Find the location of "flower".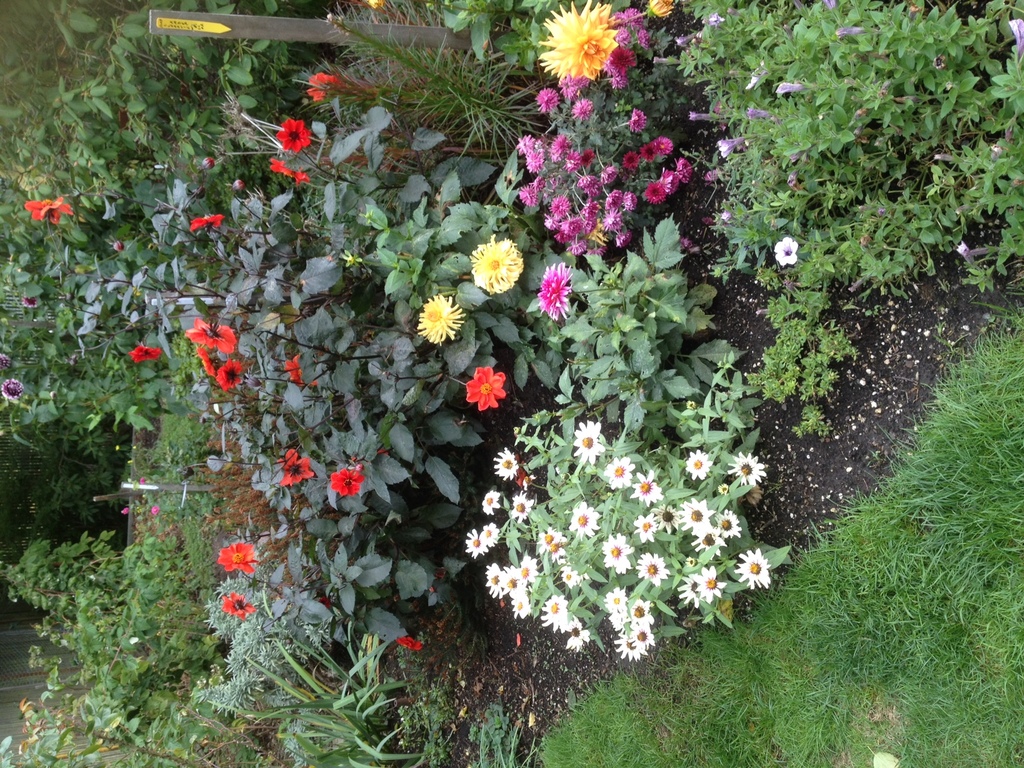
Location: locate(648, 0, 674, 15).
